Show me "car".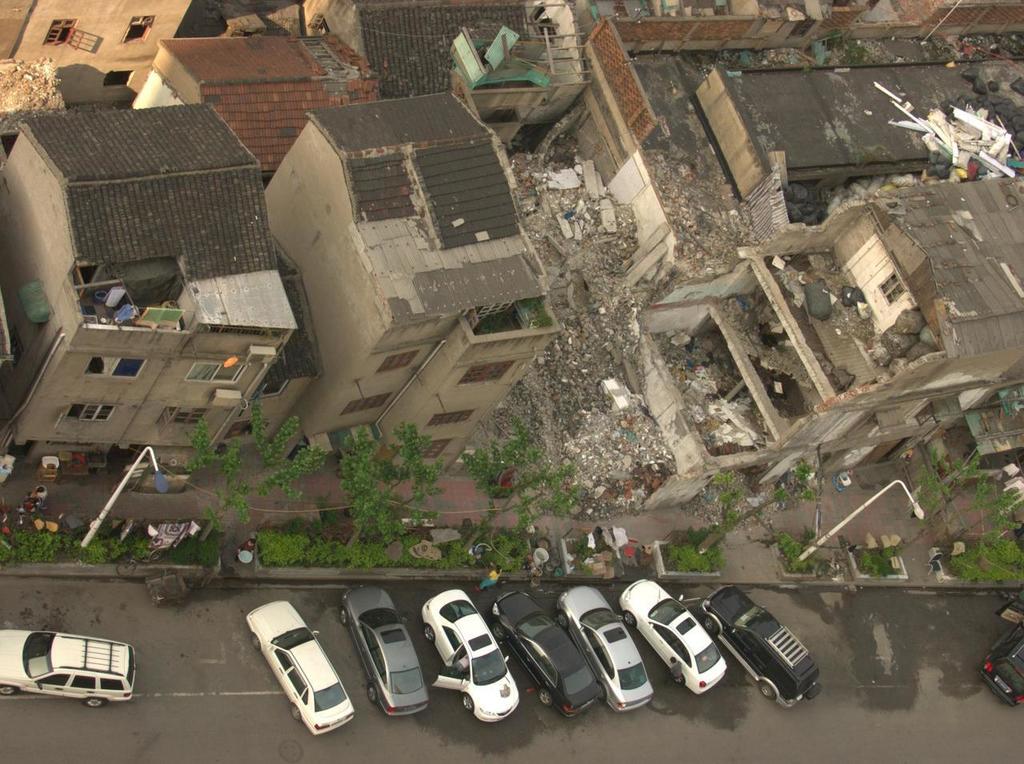
"car" is here: detection(556, 582, 650, 716).
